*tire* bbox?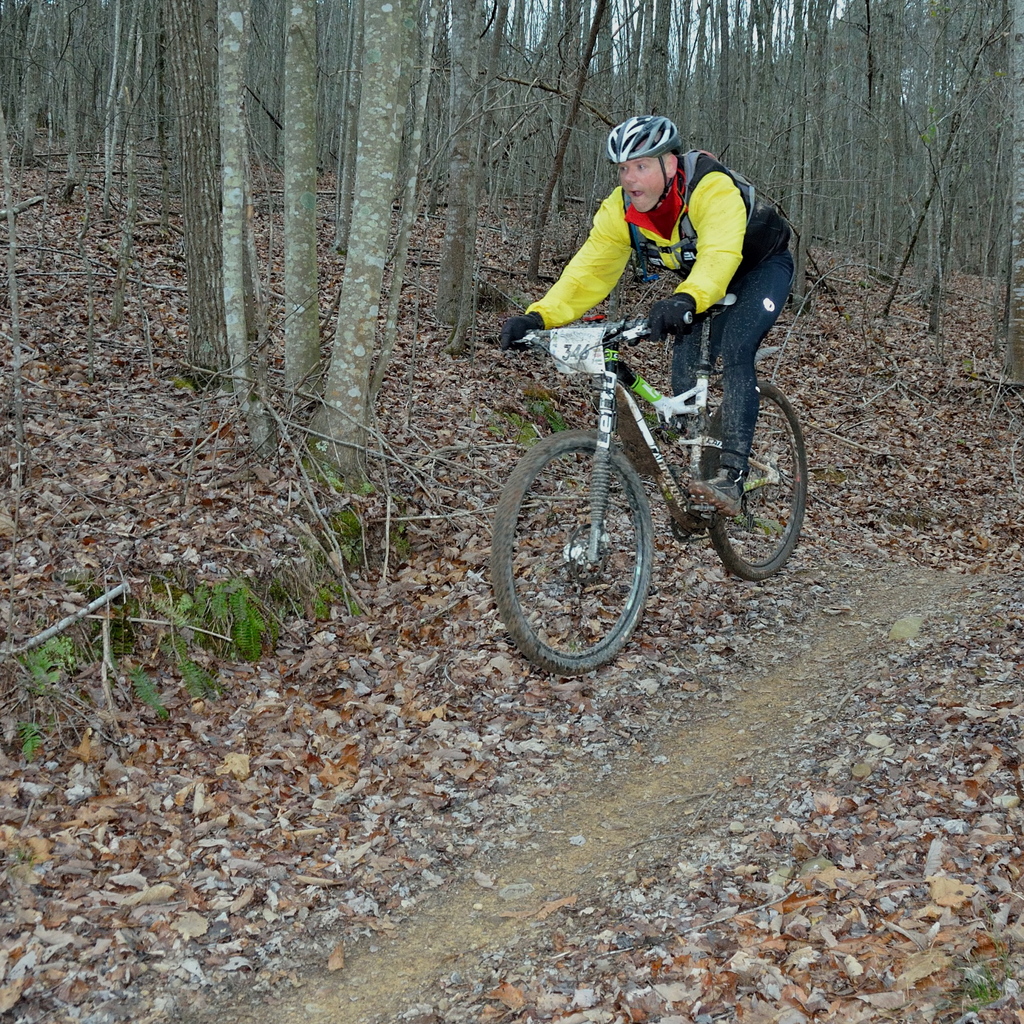
box(691, 384, 803, 577)
